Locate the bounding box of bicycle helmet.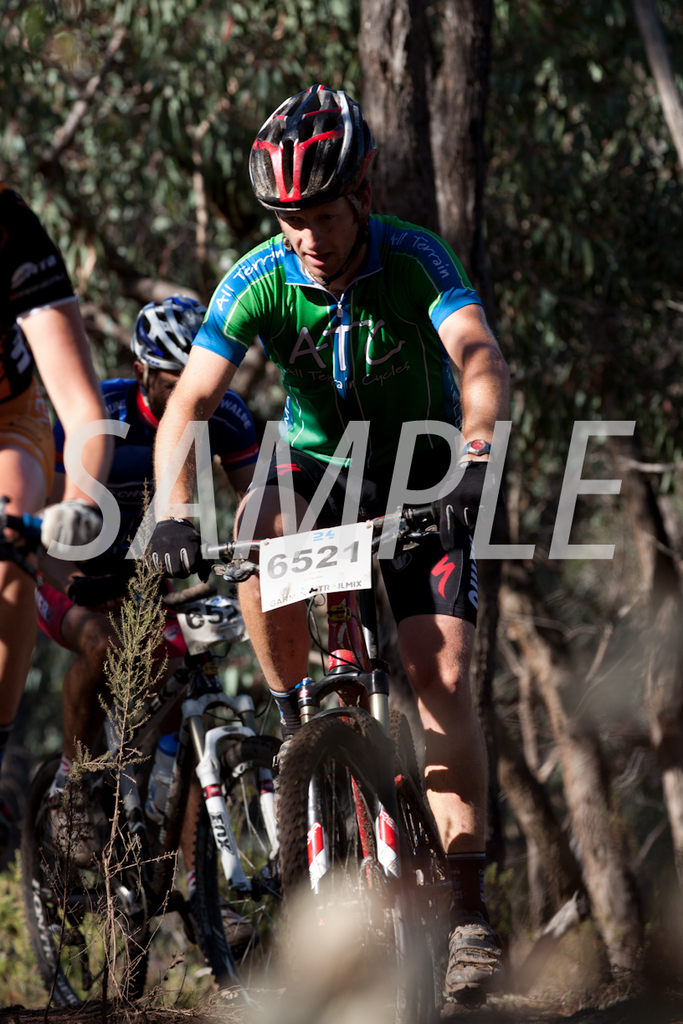
Bounding box: left=240, top=82, right=360, bottom=205.
